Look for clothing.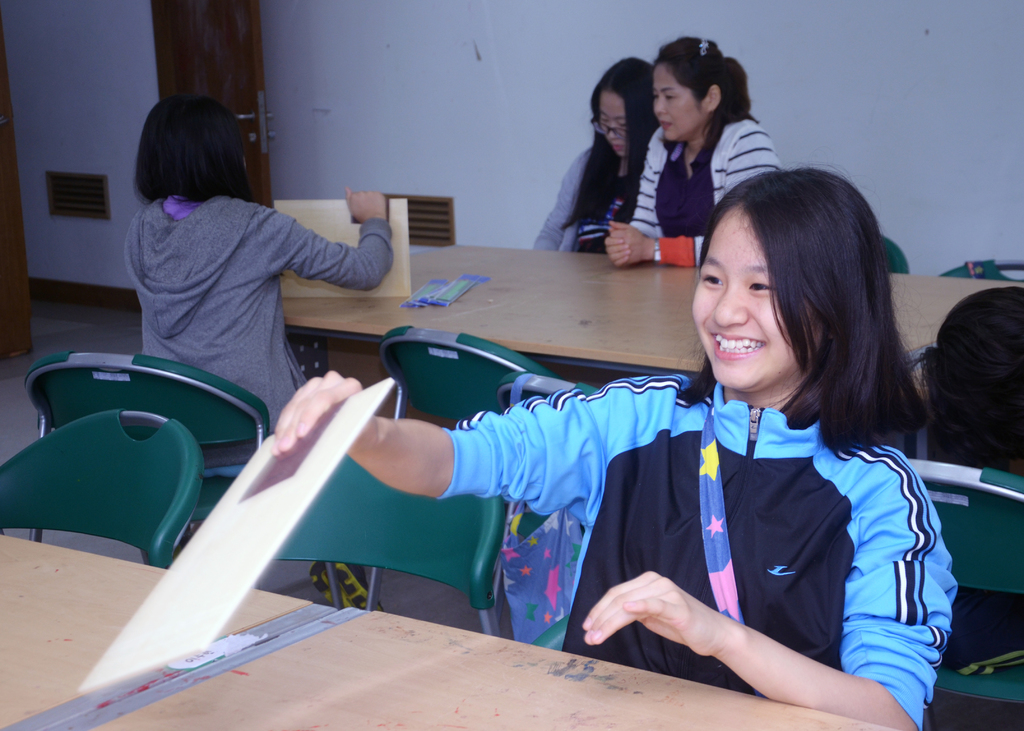
Found: bbox=[626, 118, 776, 272].
